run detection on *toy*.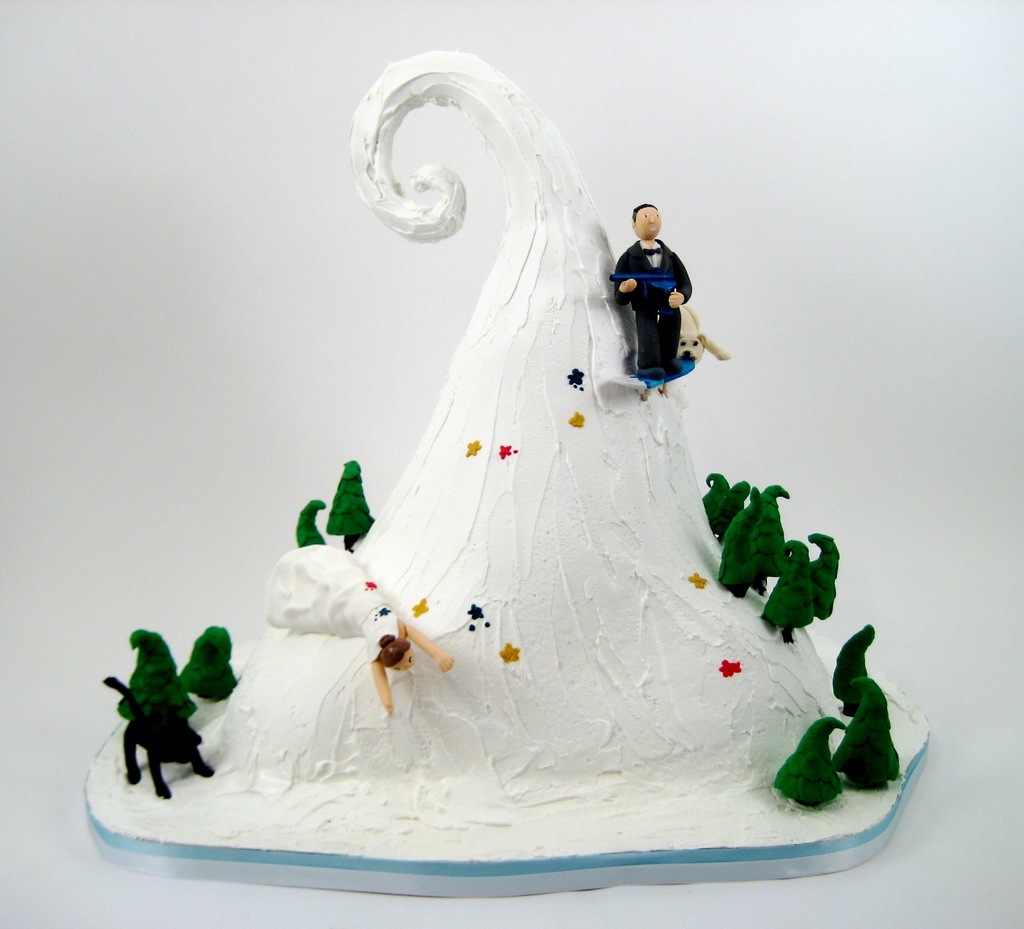
Result: pyautogui.locateOnScreen(264, 543, 457, 717).
